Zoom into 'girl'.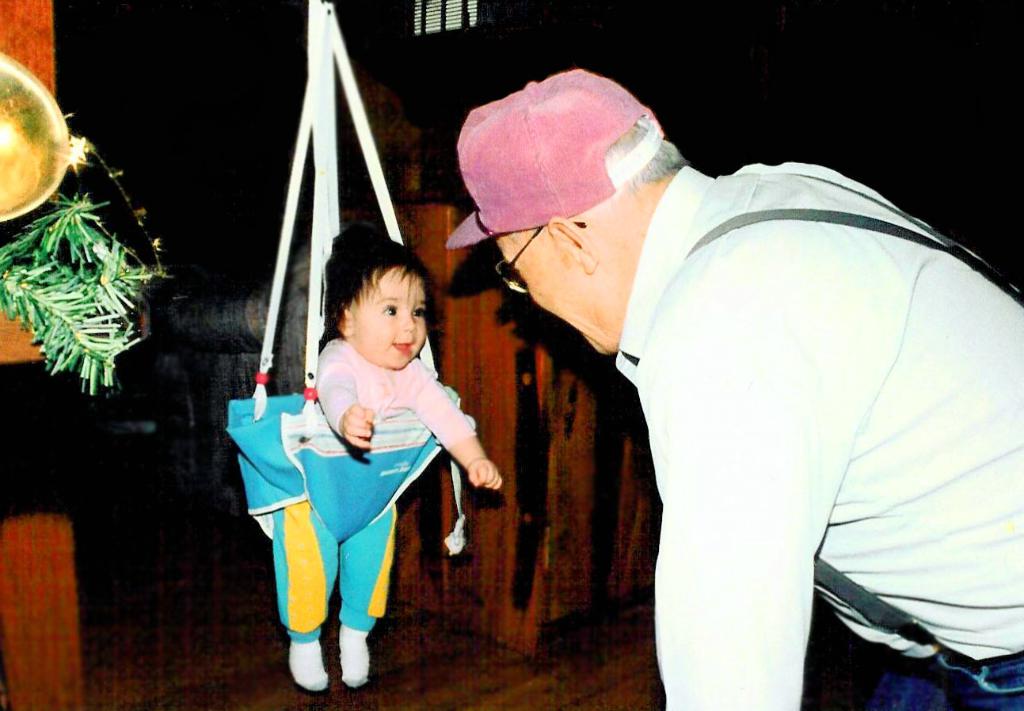
Zoom target: bbox=[269, 227, 503, 690].
